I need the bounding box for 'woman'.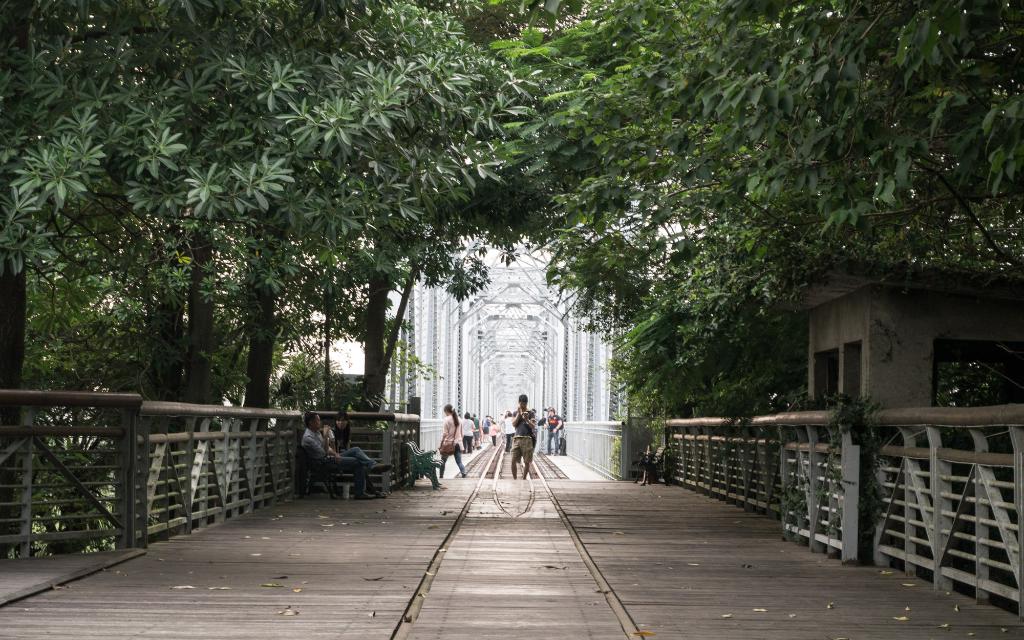
Here it is: pyautogui.locateOnScreen(337, 412, 353, 450).
